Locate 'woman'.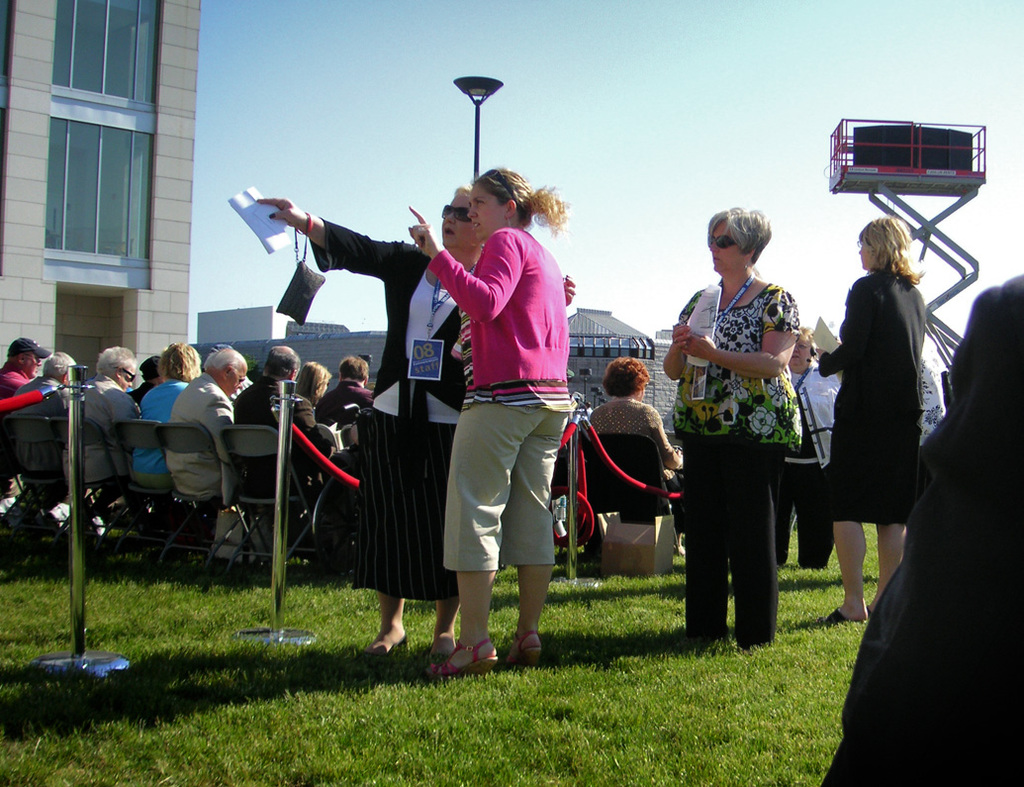
Bounding box: <bbox>404, 165, 572, 674</bbox>.
